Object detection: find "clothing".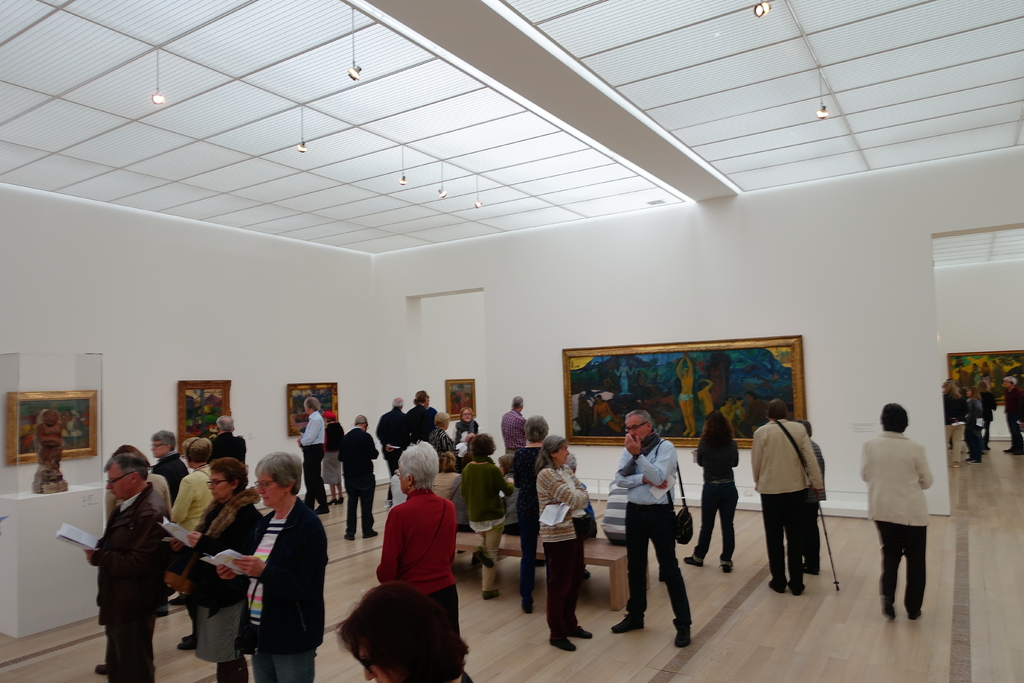
1001, 389, 1023, 453.
